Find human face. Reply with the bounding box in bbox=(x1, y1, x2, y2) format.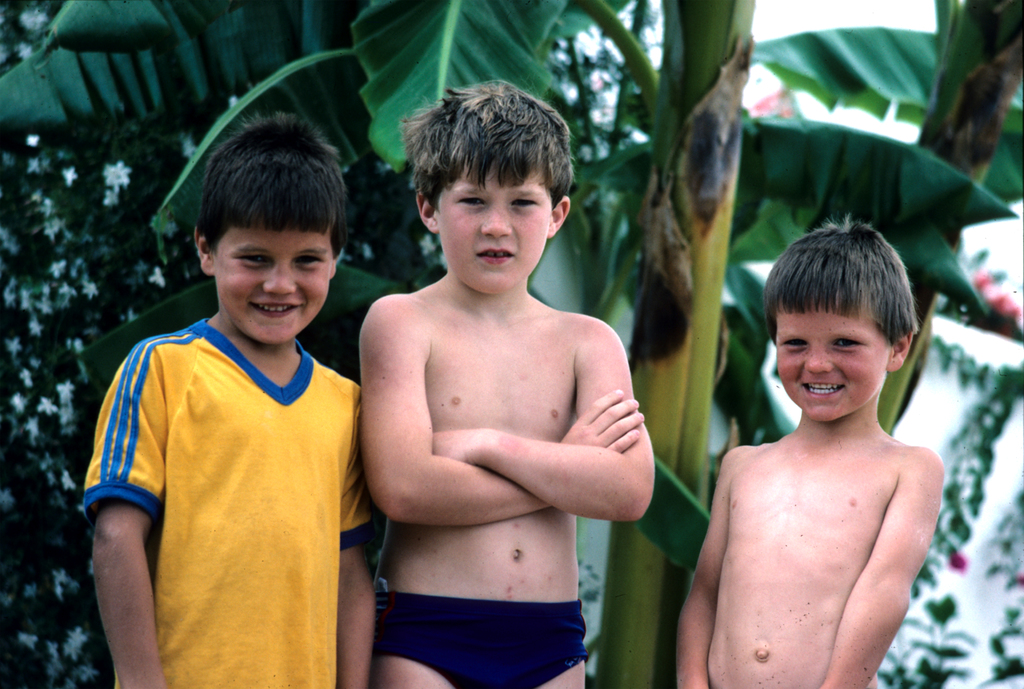
bbox=(433, 179, 556, 293).
